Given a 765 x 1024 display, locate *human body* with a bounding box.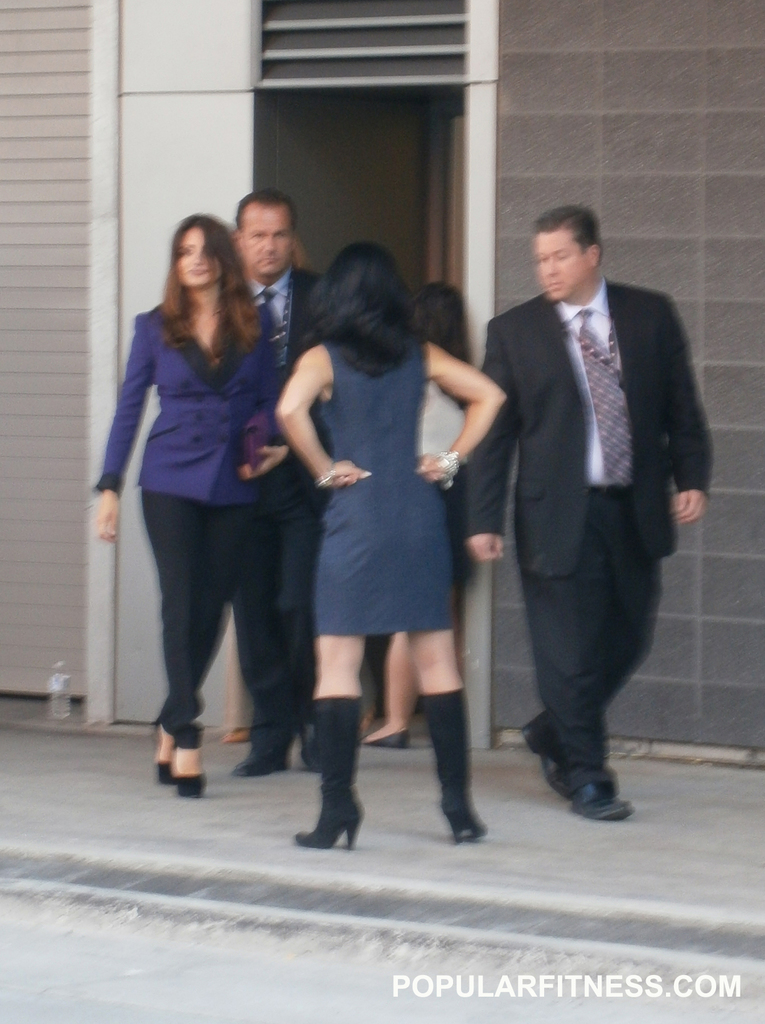
Located: bbox=(468, 287, 732, 824).
